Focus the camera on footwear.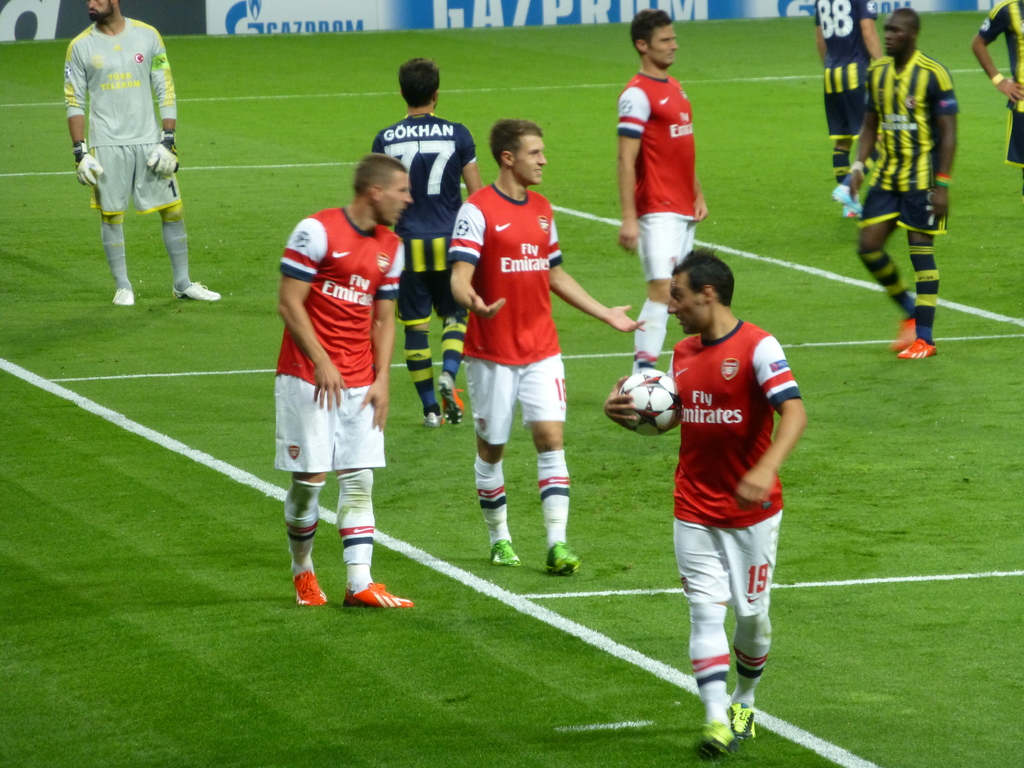
Focus region: bbox=[730, 701, 758, 739].
